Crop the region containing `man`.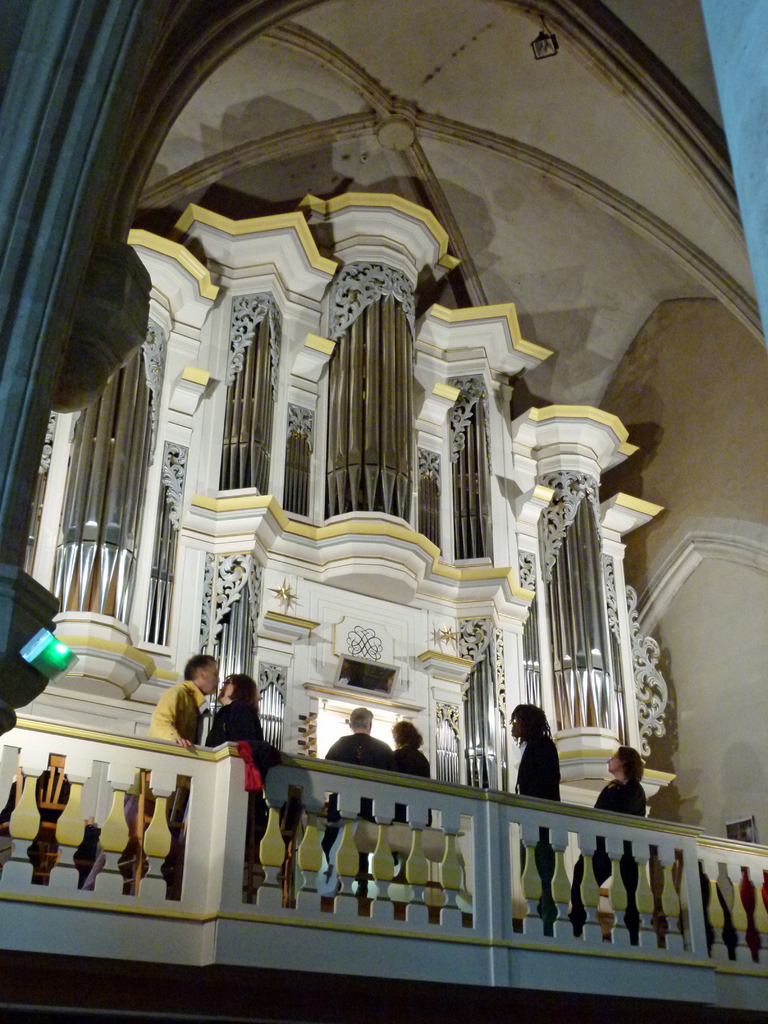
Crop region: 121/657/219/903.
